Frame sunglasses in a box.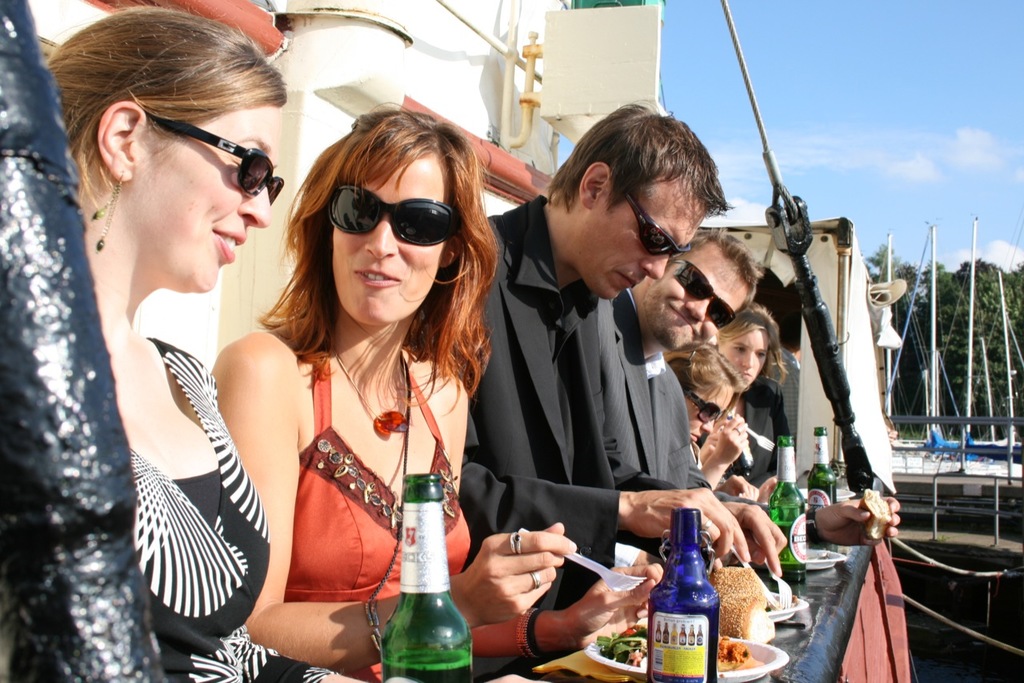
region(142, 116, 284, 207).
